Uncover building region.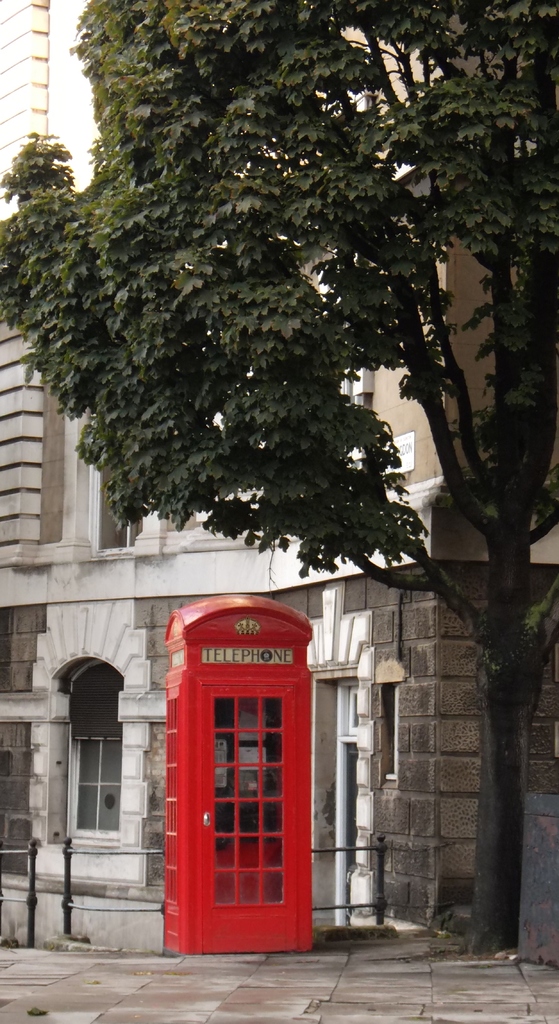
Uncovered: <bbox>0, 0, 558, 956</bbox>.
